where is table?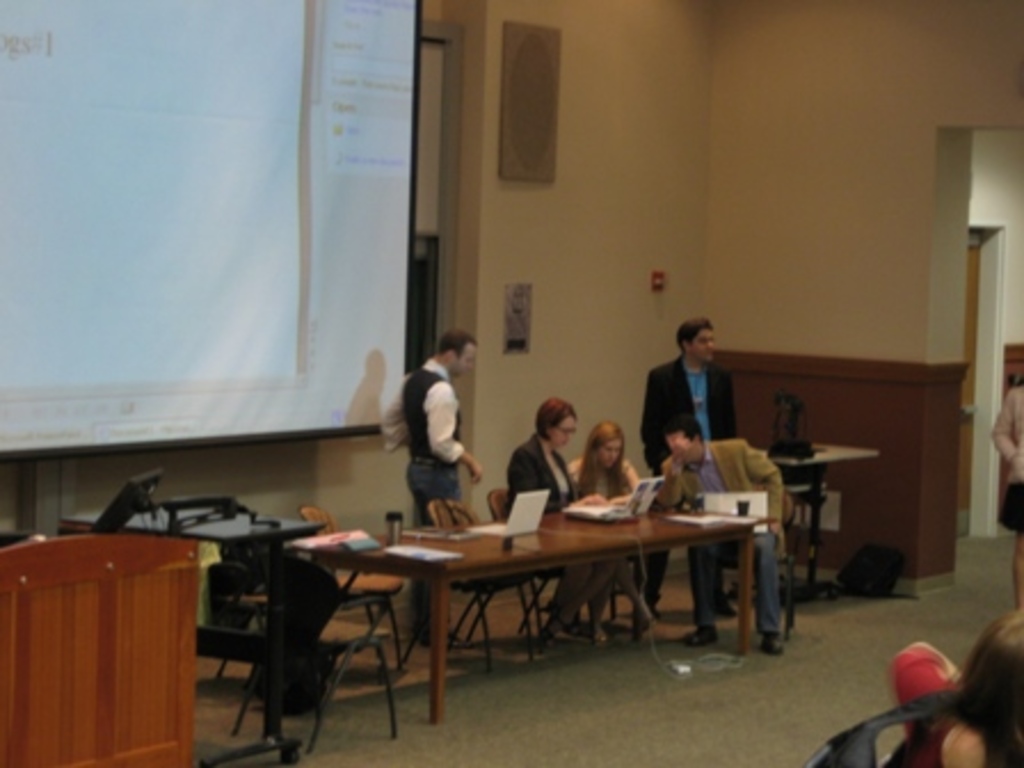
crop(231, 503, 800, 718).
